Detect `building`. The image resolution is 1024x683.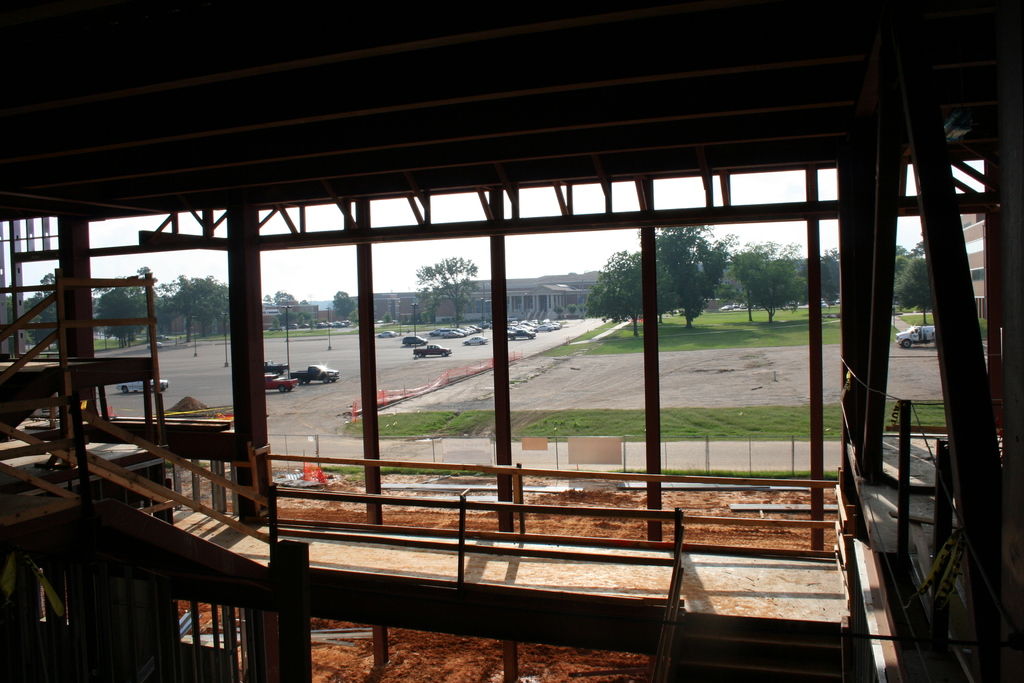
locate(0, 5, 1023, 682).
